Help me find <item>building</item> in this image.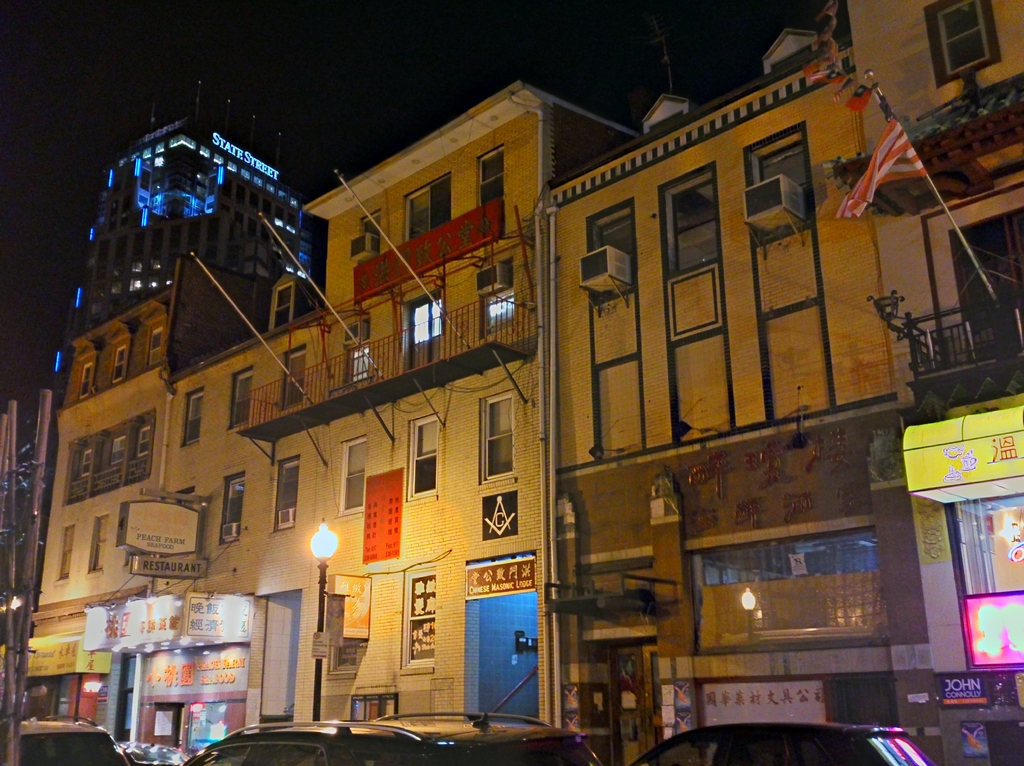
Found it: bbox(54, 79, 314, 361).
